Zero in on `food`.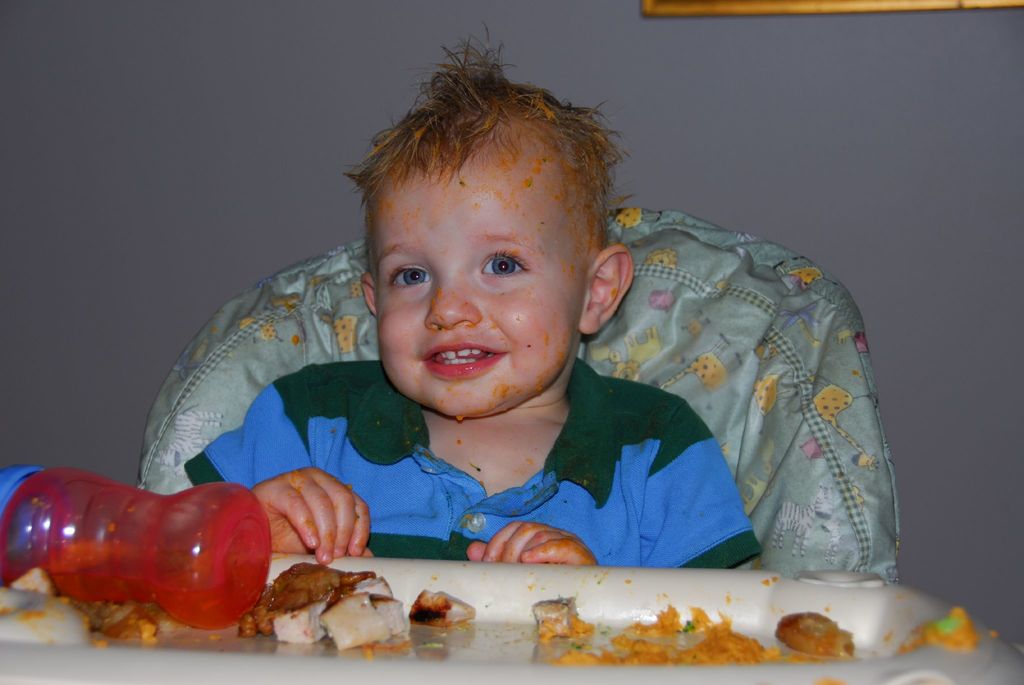
Zeroed in: select_region(399, 575, 474, 635).
